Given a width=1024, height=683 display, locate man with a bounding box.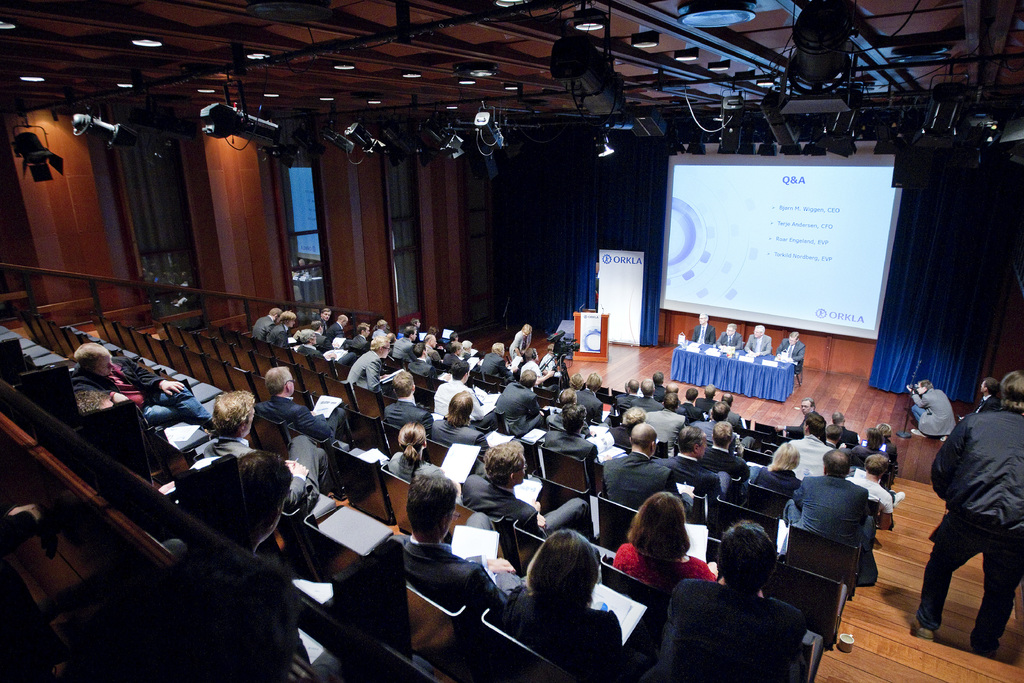
Located: BBox(957, 378, 1003, 418).
